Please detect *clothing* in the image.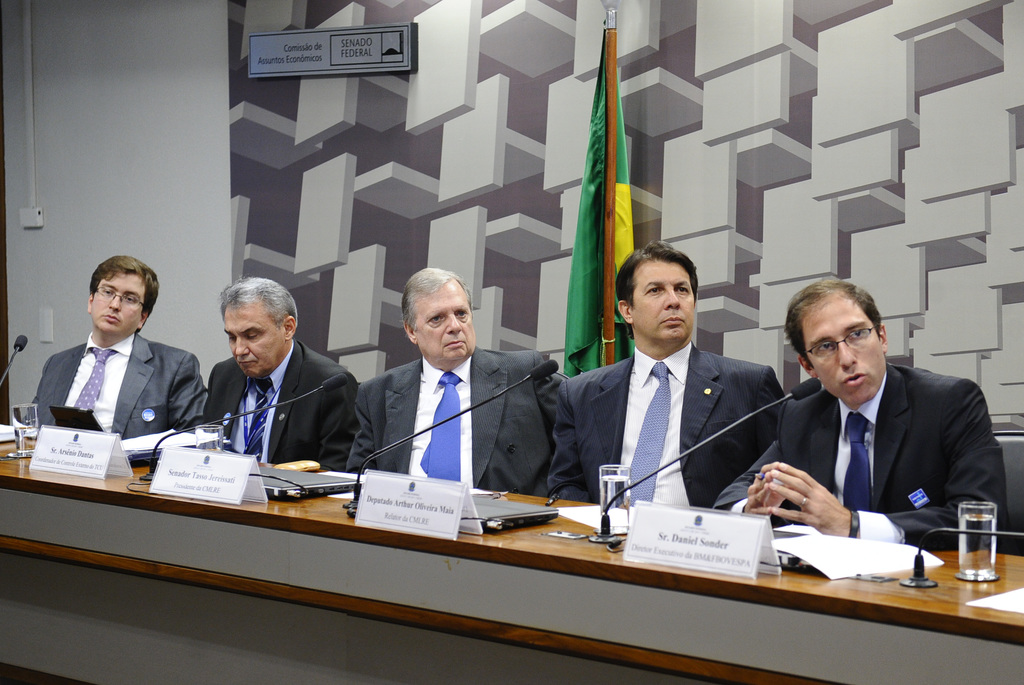
detection(200, 335, 362, 472).
